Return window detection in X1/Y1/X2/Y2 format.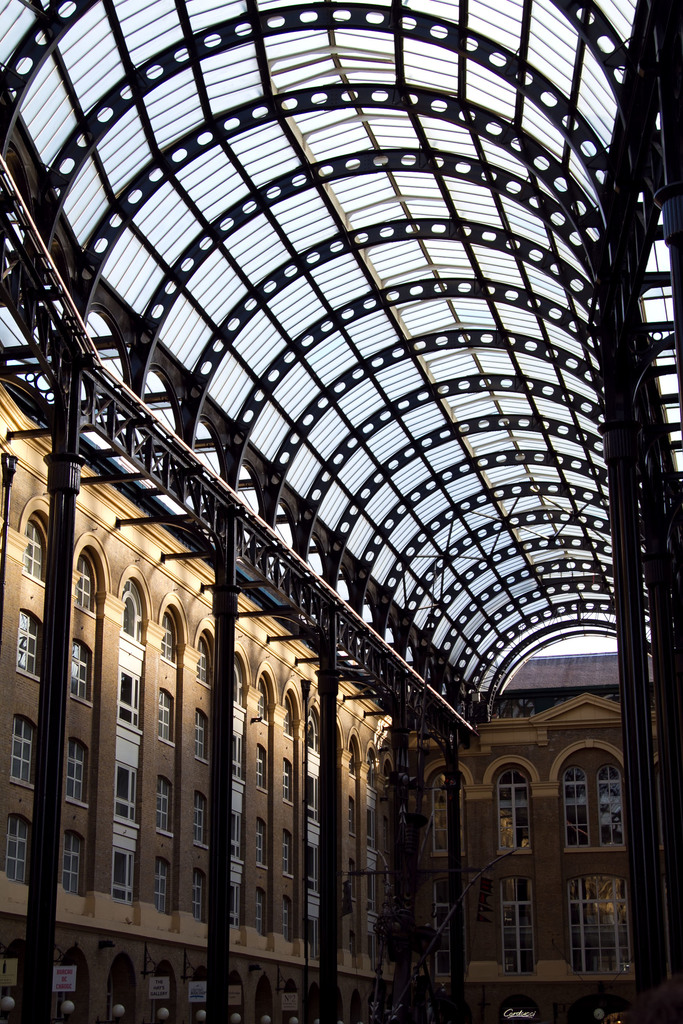
490/869/552/986.
